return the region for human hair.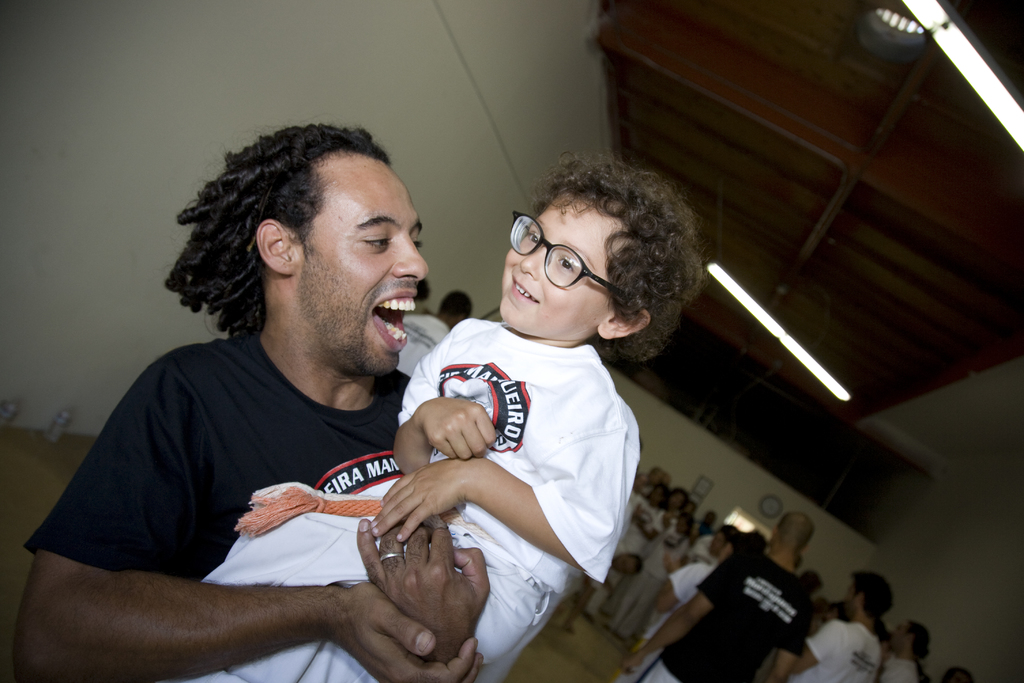
l=530, t=142, r=707, b=349.
